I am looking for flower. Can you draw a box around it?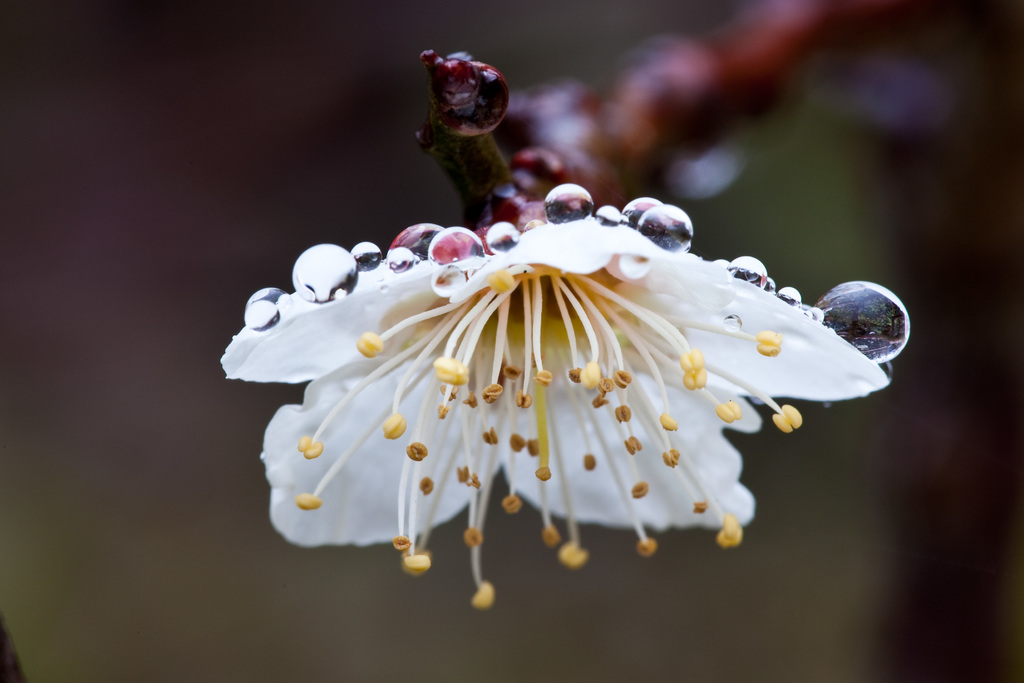
Sure, the bounding box is x1=219, y1=215, x2=891, y2=609.
